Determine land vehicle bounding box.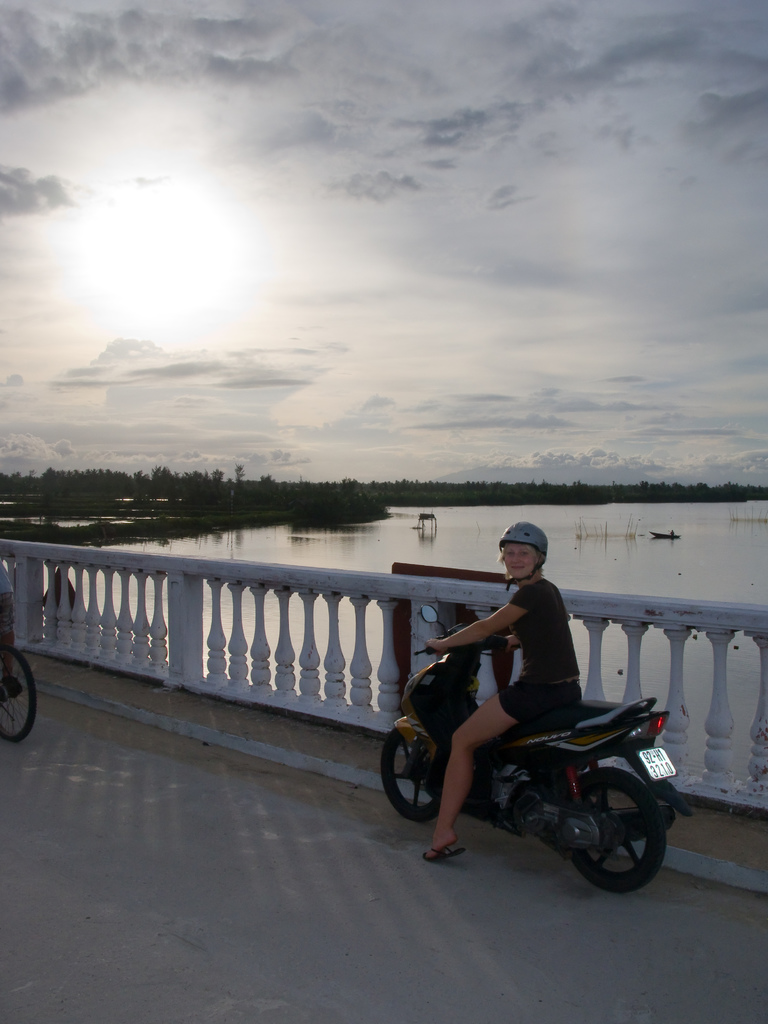
Determined: <region>388, 620, 693, 888</region>.
